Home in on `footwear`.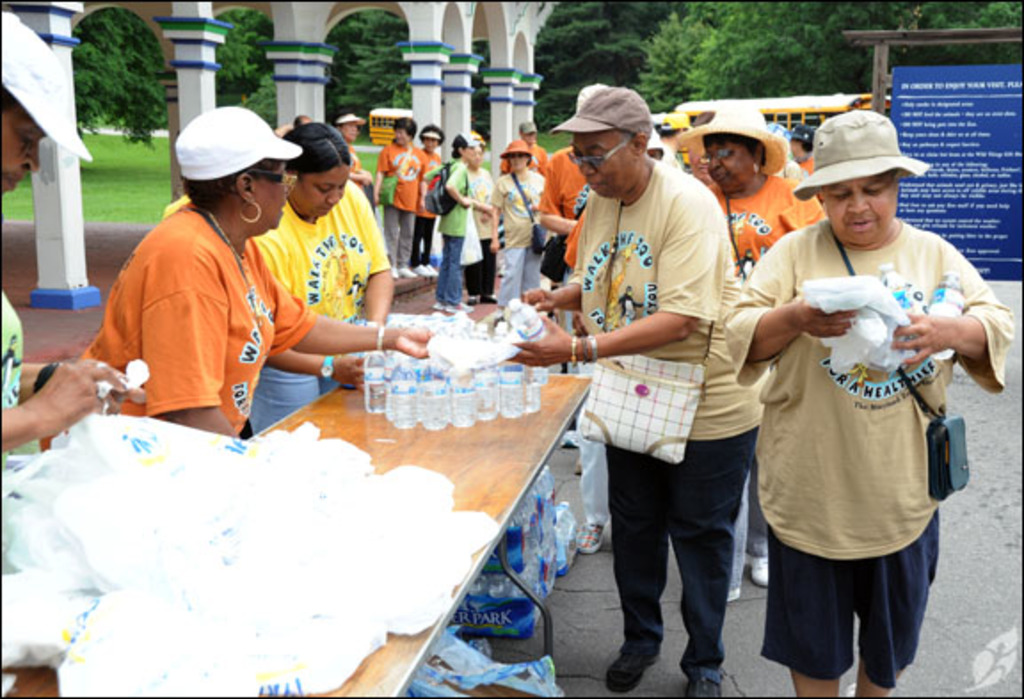
Homed in at [left=684, top=678, right=724, bottom=697].
